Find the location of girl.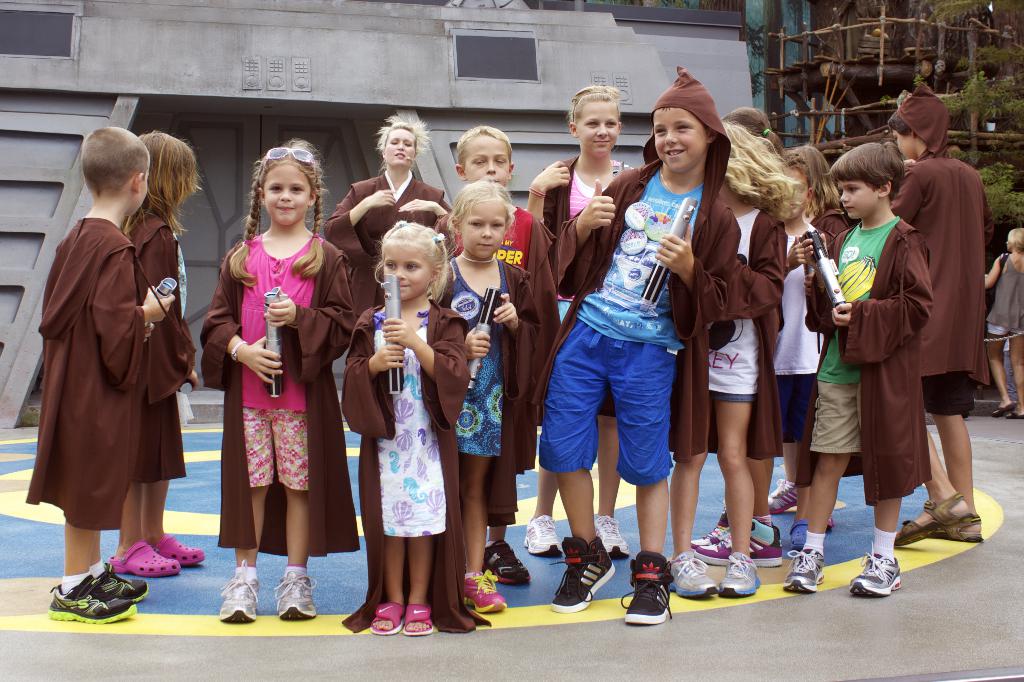
Location: [left=527, top=84, right=639, bottom=552].
